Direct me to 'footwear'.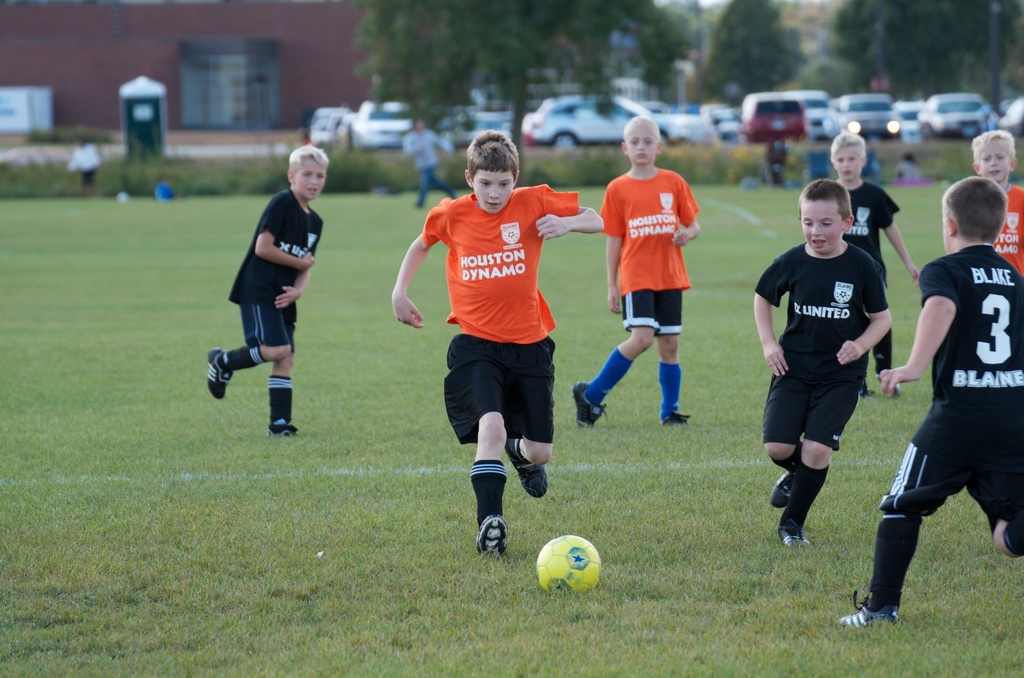
Direction: crop(202, 347, 234, 402).
